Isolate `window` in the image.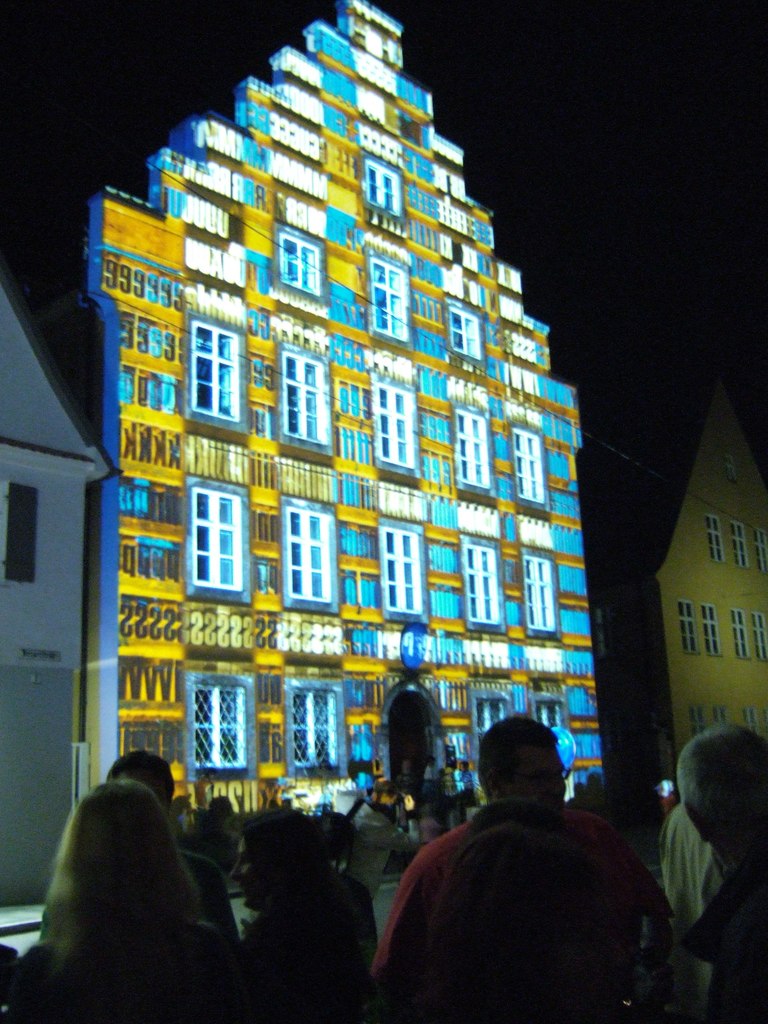
Isolated region: (left=276, top=338, right=326, bottom=449).
